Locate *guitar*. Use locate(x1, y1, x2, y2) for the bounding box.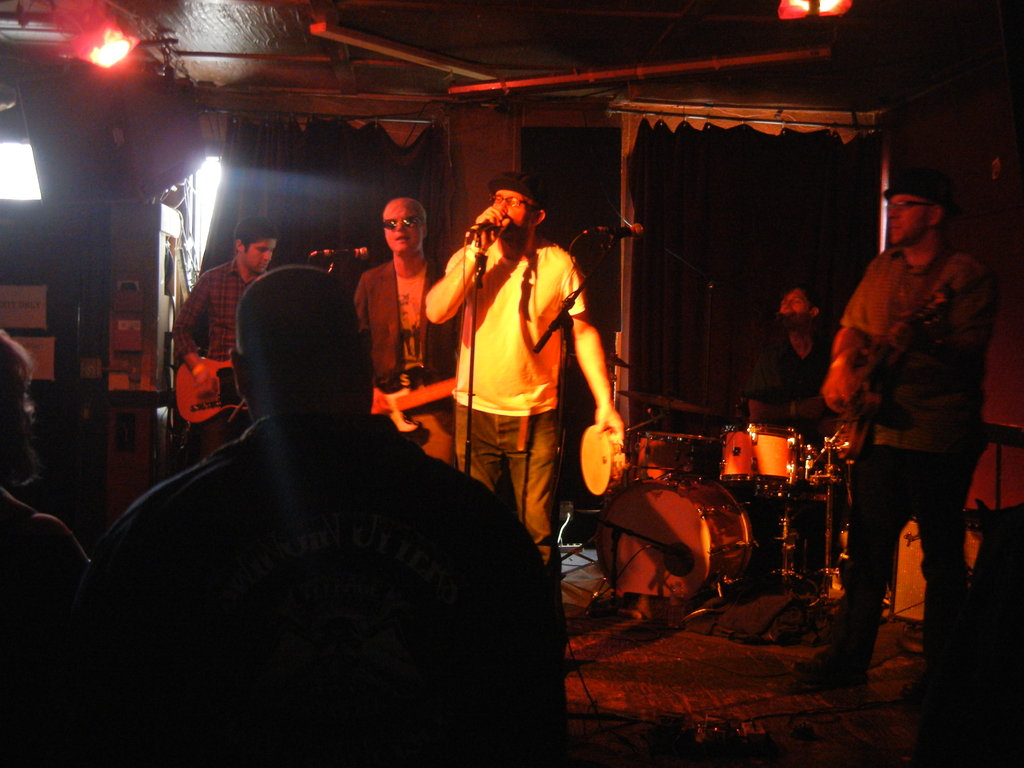
locate(173, 349, 246, 429).
